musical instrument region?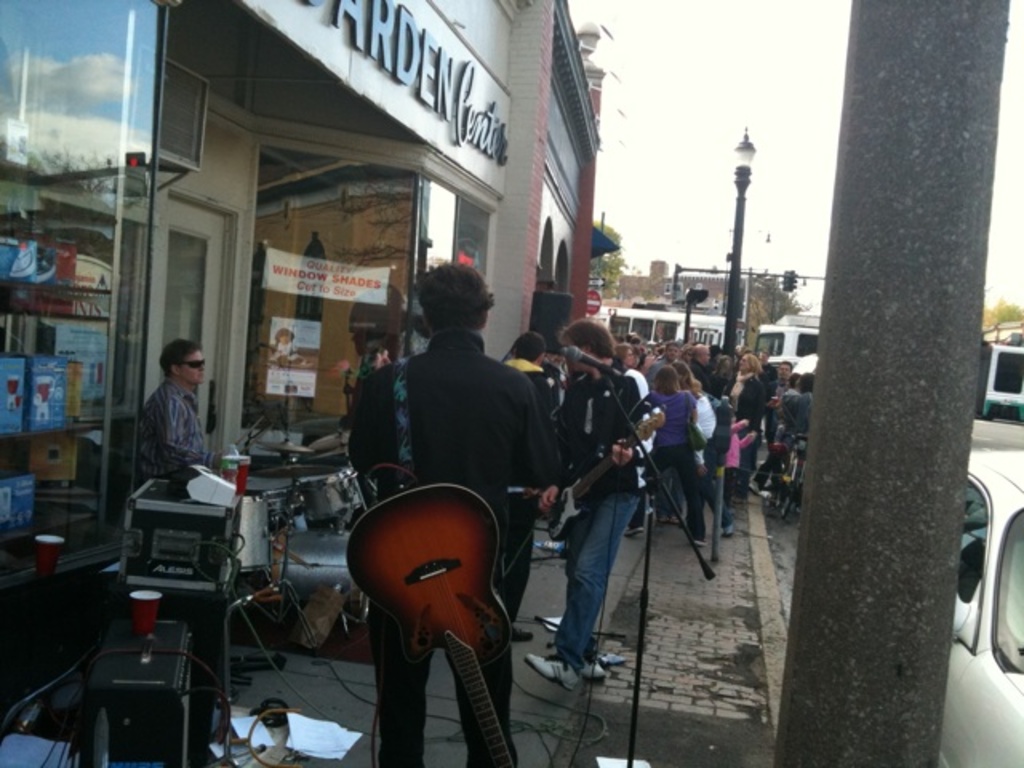
left=250, top=437, right=312, bottom=456
